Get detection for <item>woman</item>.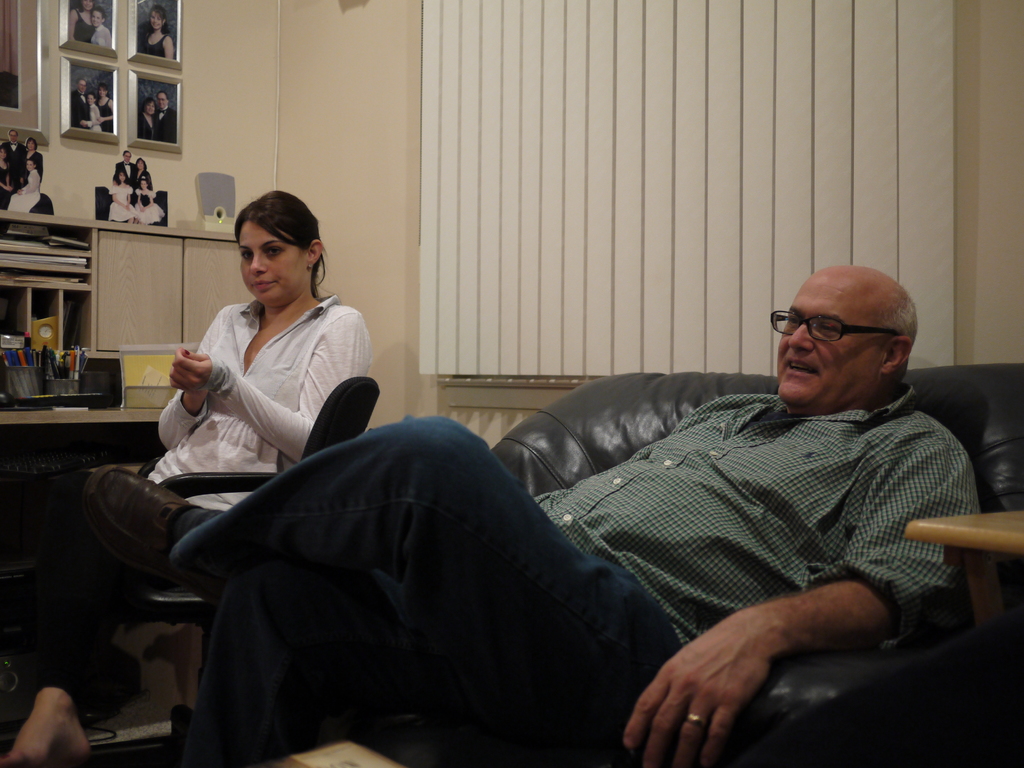
Detection: {"x1": 111, "y1": 169, "x2": 137, "y2": 223}.
